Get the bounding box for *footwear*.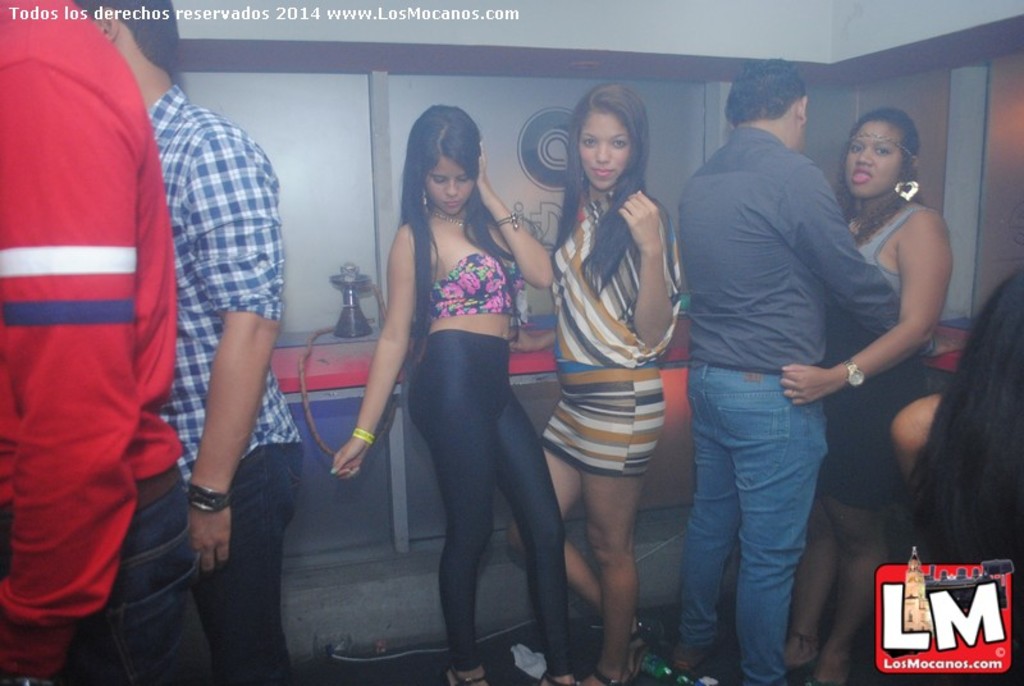
<bbox>634, 614, 663, 677</bbox>.
